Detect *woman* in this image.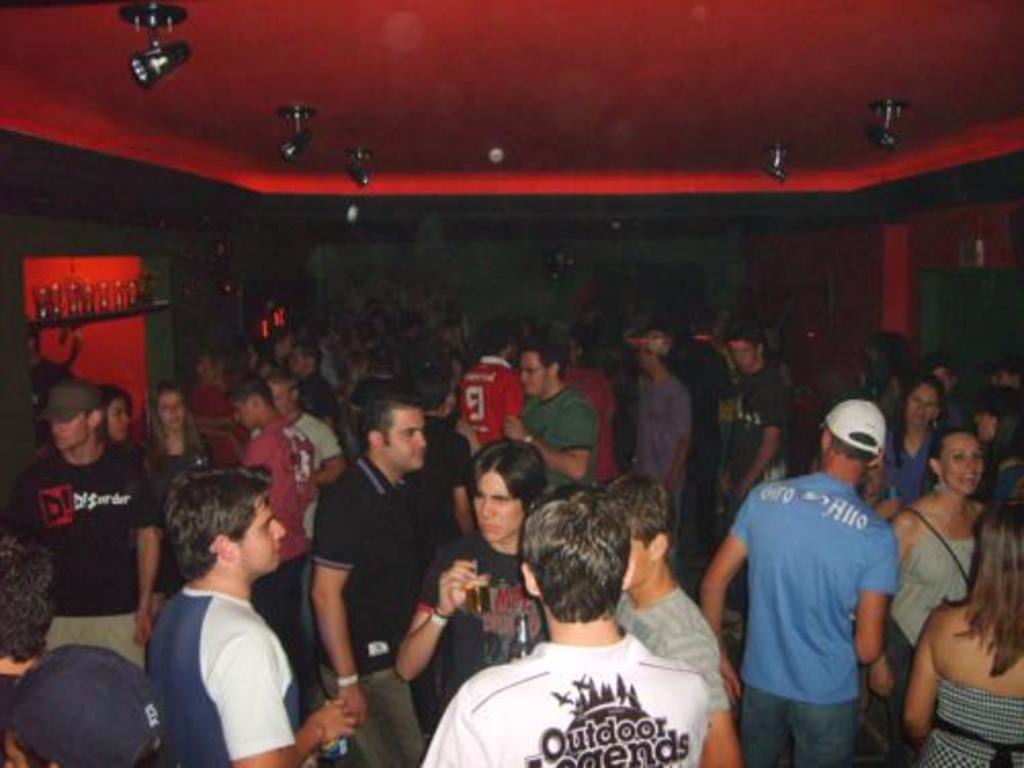
Detection: 102/389/137/457.
